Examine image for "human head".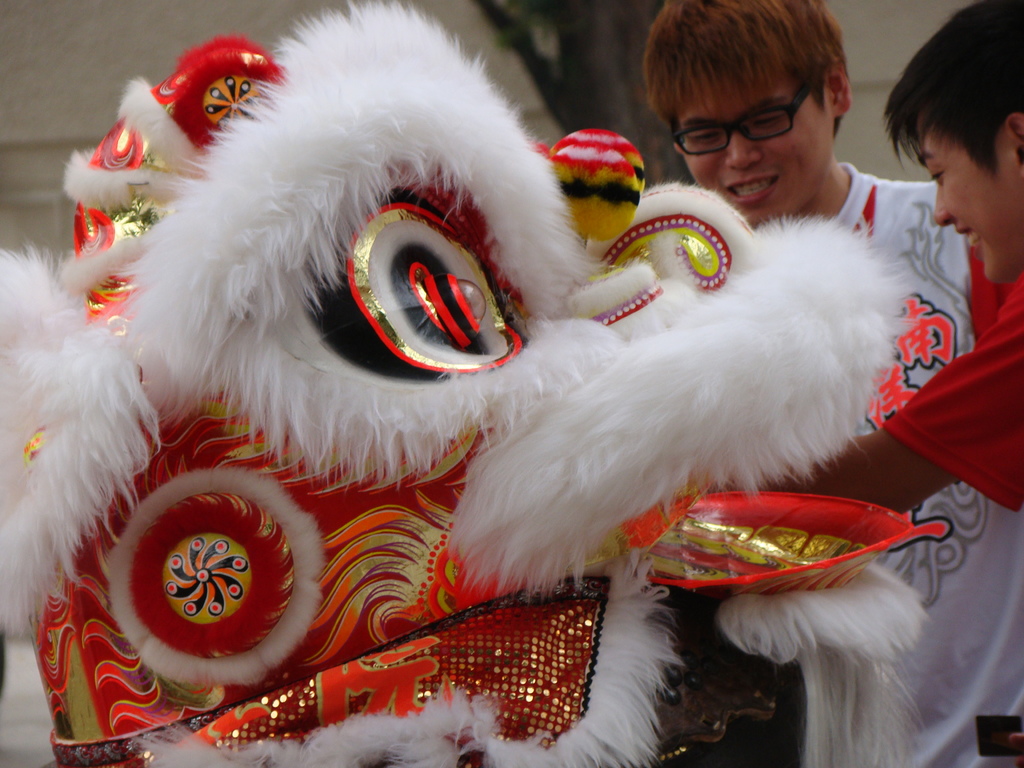
Examination result: select_region(645, 0, 857, 227).
